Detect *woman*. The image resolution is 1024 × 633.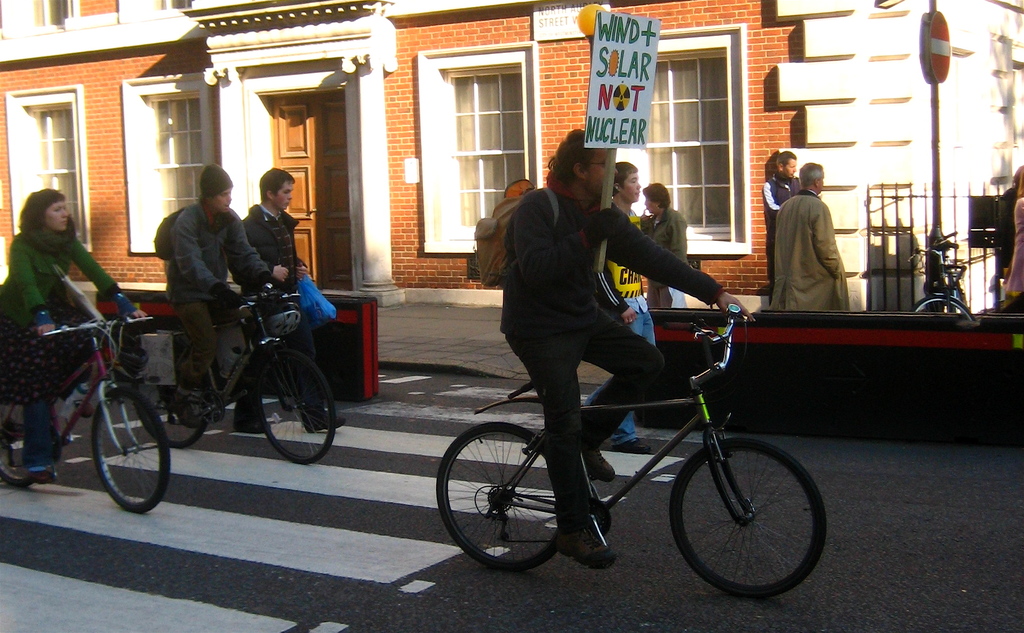
<region>4, 168, 106, 435</region>.
